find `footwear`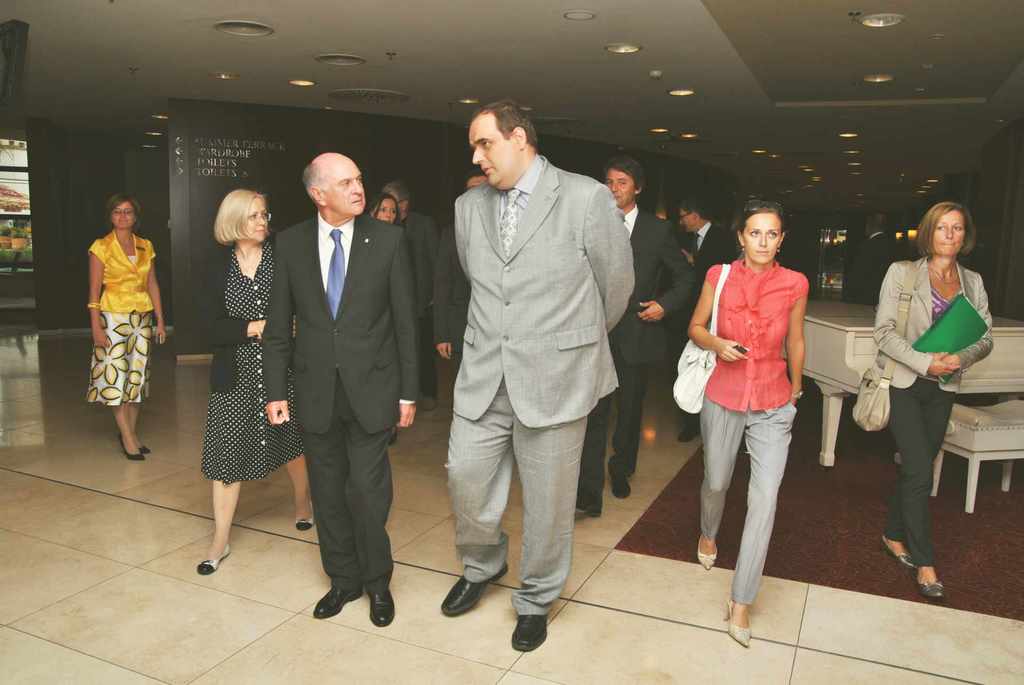
crop(314, 568, 359, 615)
